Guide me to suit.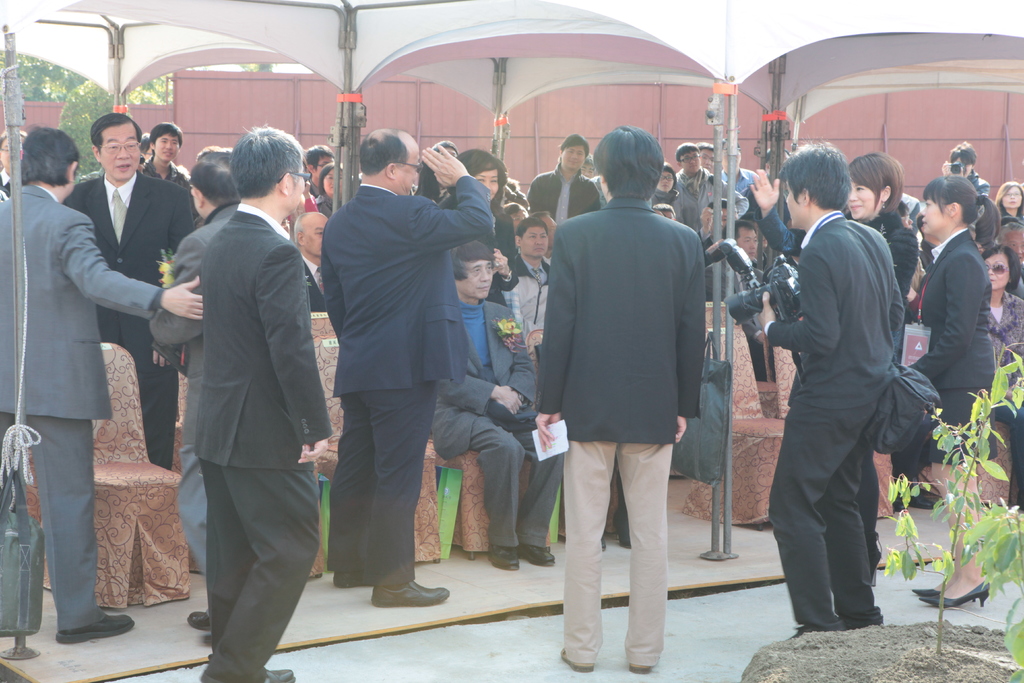
Guidance: bbox=[301, 257, 330, 311].
